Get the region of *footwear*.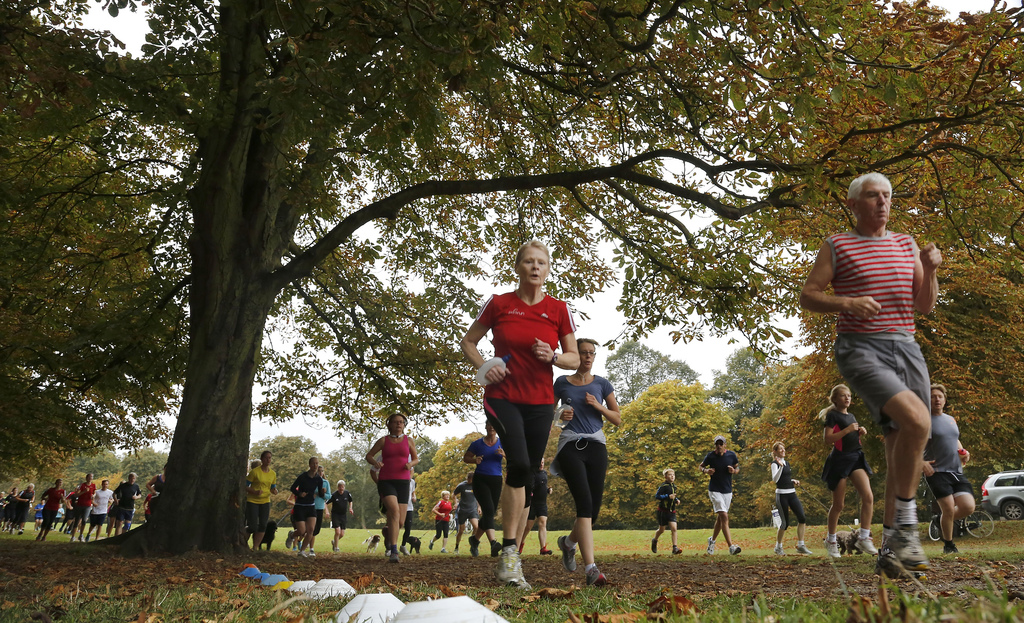
670 546 684 556.
